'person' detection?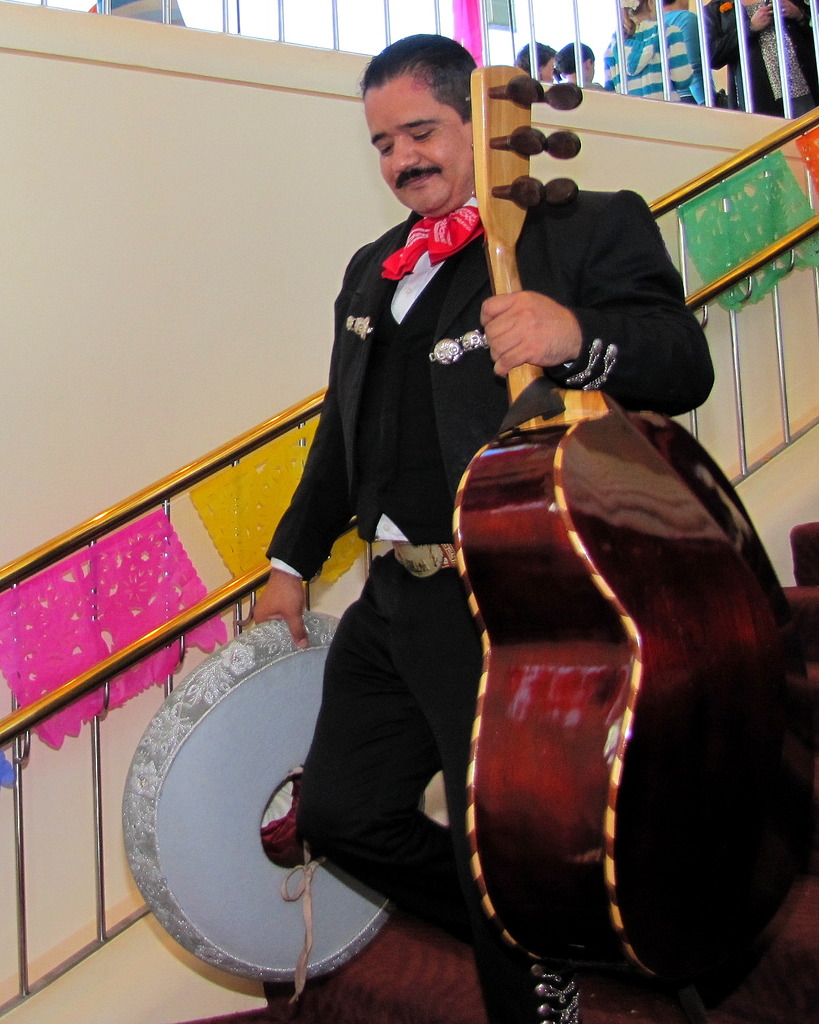
bbox(204, 105, 611, 934)
